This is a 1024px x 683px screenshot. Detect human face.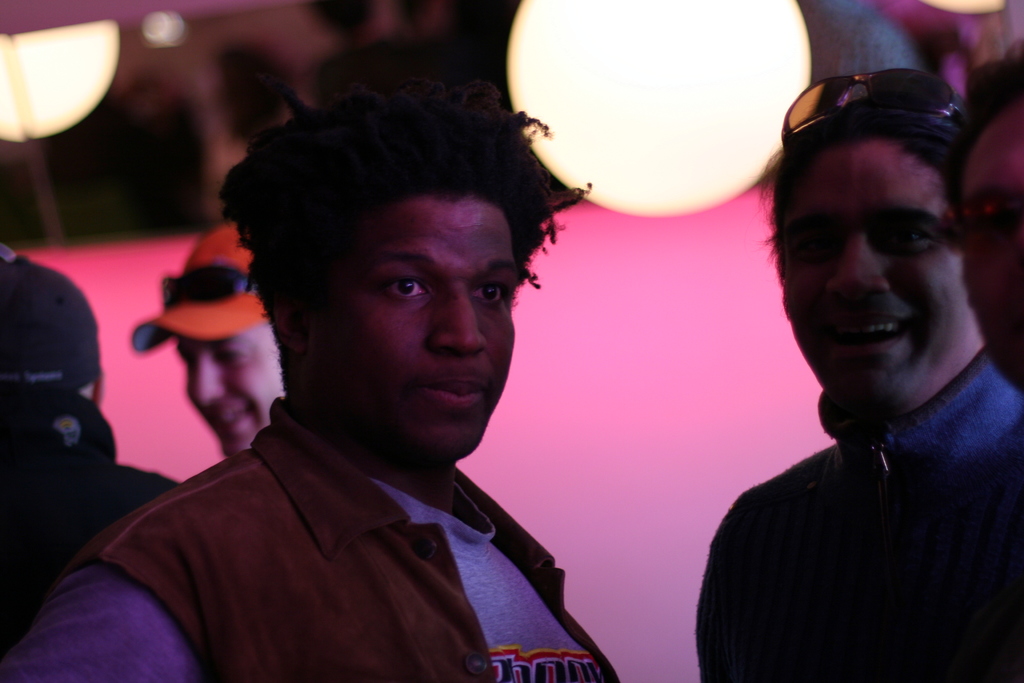
select_region(786, 142, 984, 404).
